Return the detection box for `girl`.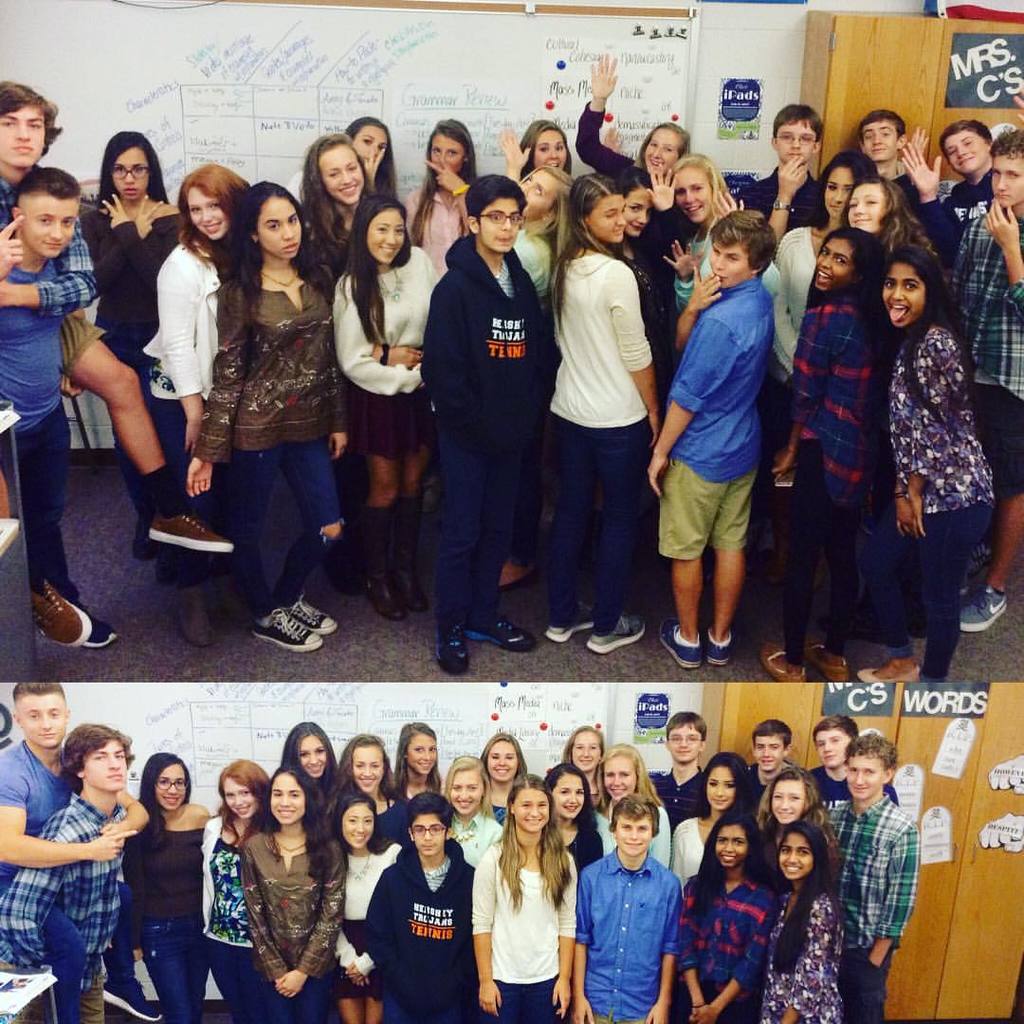
bbox=[143, 163, 252, 635].
